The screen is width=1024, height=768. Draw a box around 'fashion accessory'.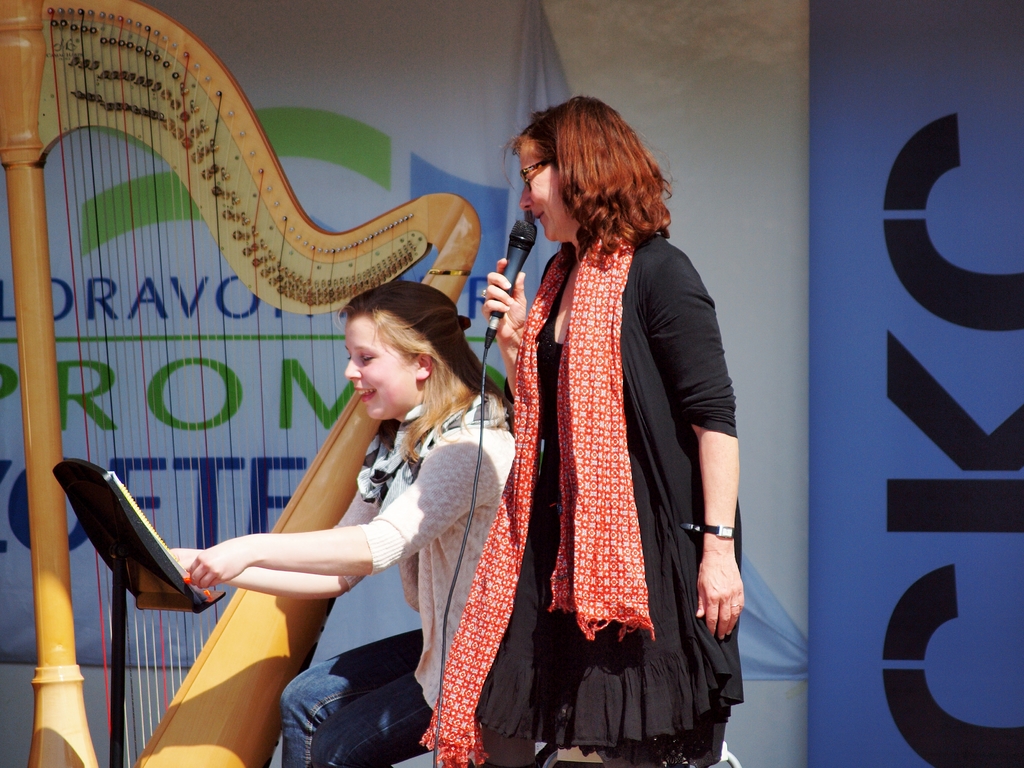
l=481, t=287, r=488, b=300.
